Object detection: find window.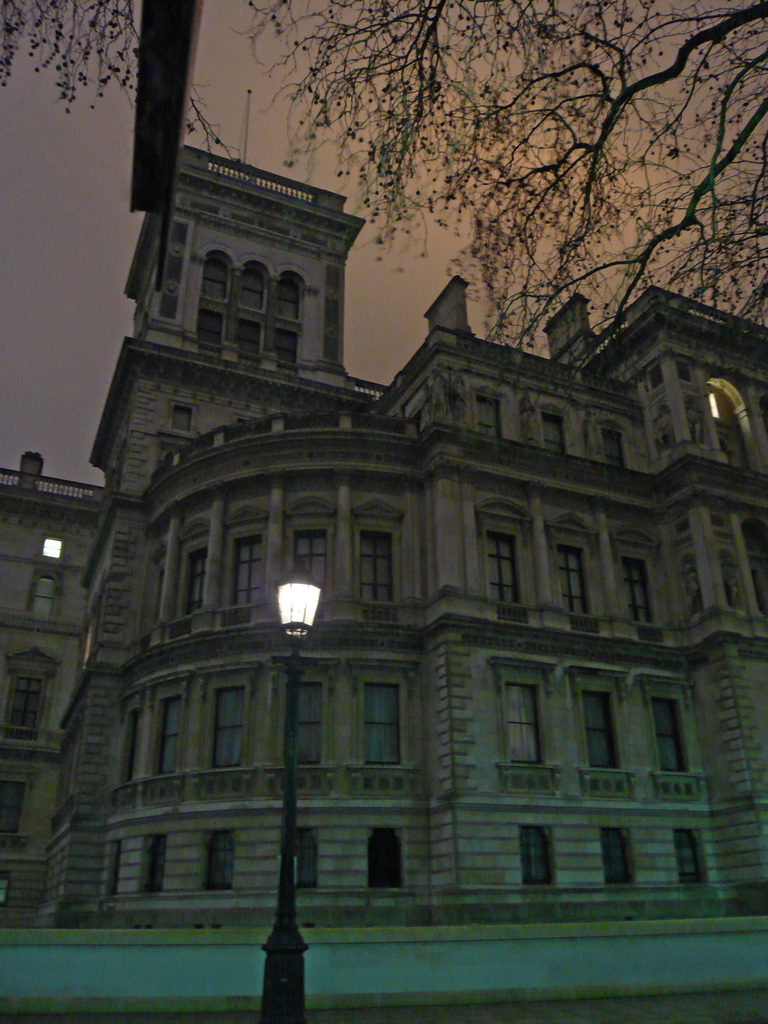
region(484, 519, 523, 620).
